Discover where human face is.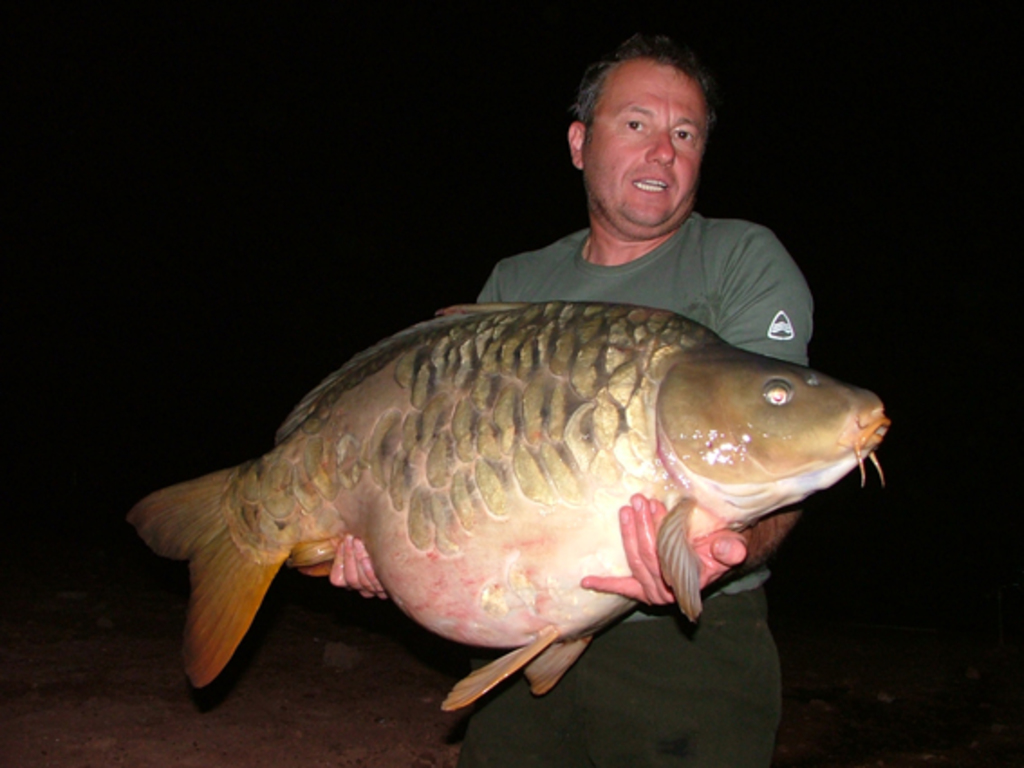
Discovered at (x1=582, y1=60, x2=710, y2=237).
